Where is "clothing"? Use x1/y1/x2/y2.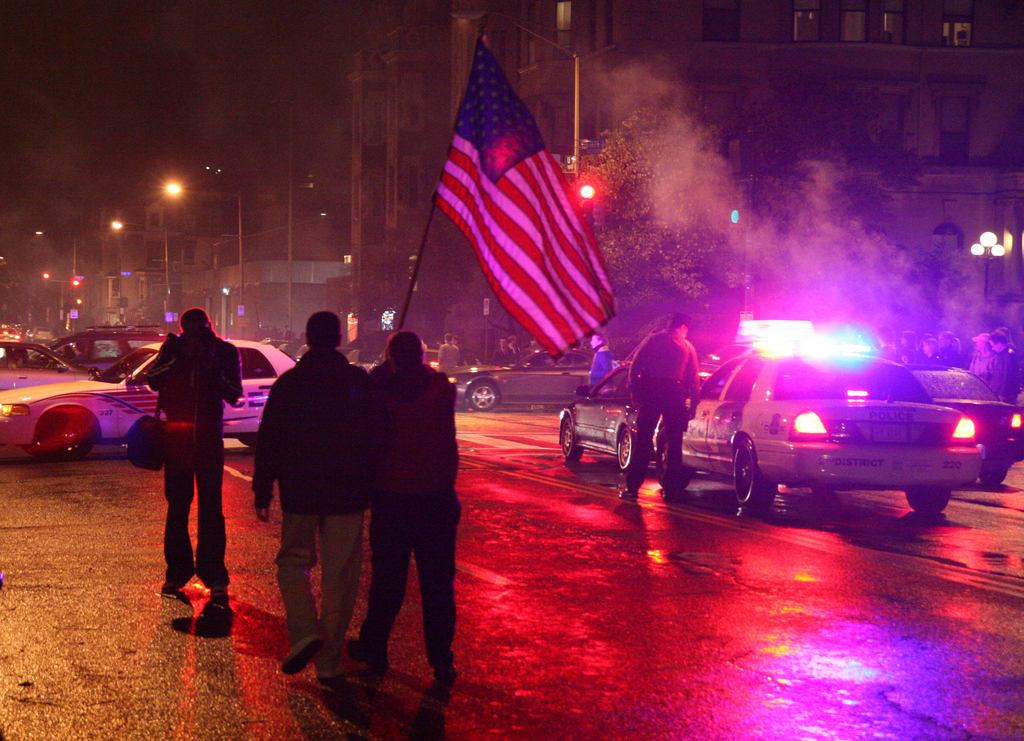
584/343/614/393.
